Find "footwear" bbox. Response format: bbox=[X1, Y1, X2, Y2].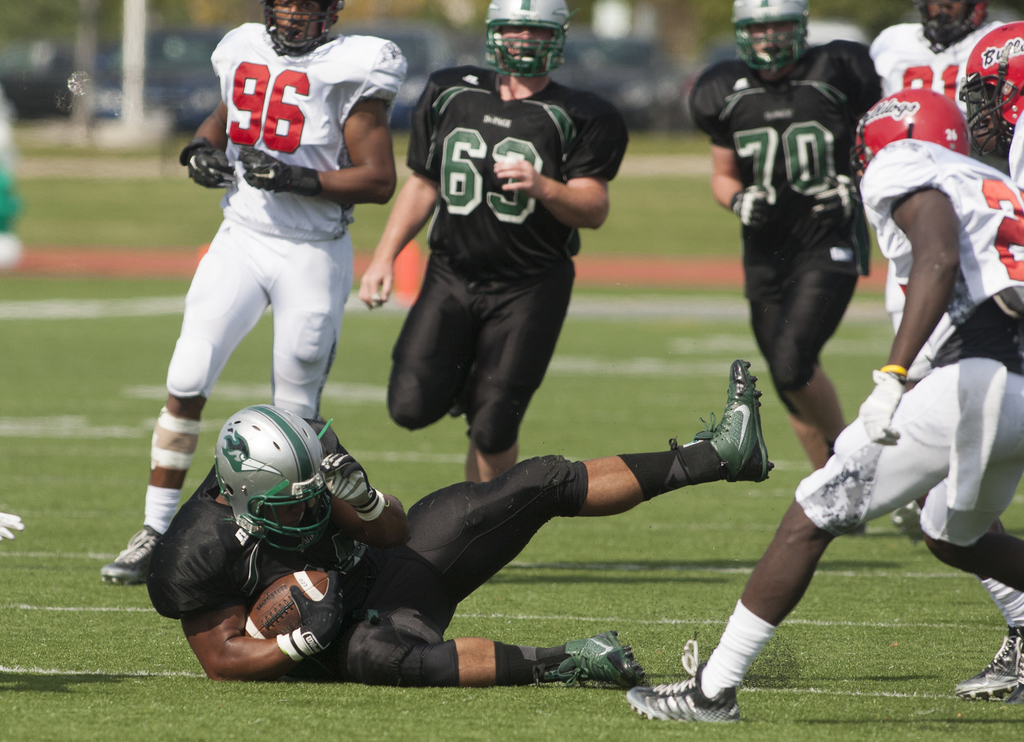
bbox=[447, 401, 462, 417].
